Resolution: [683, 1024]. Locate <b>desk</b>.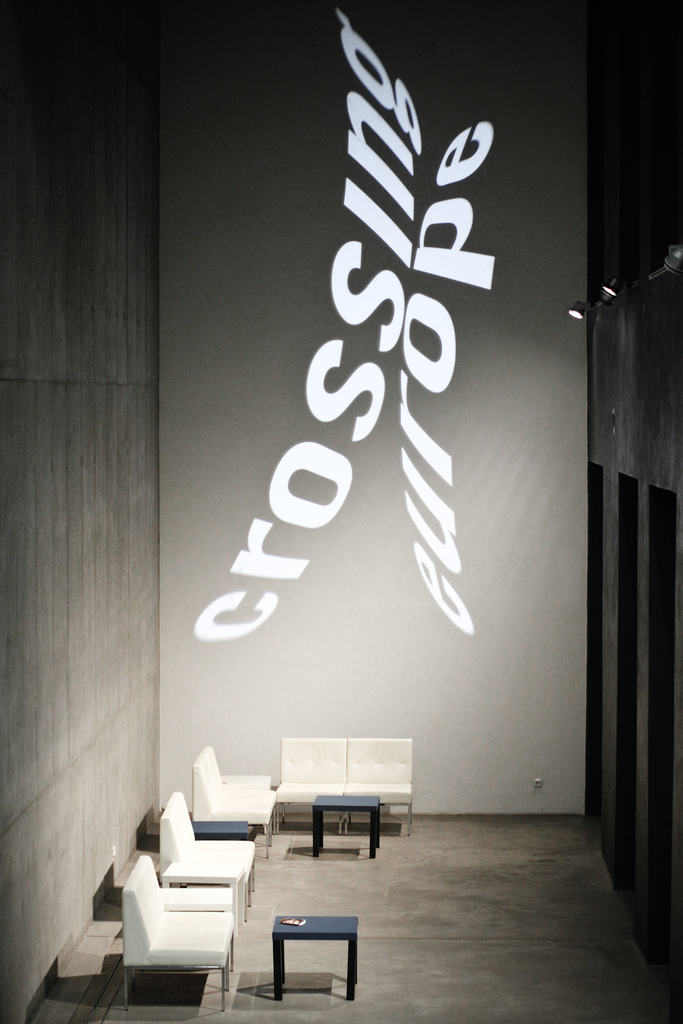
bbox(243, 774, 415, 877).
